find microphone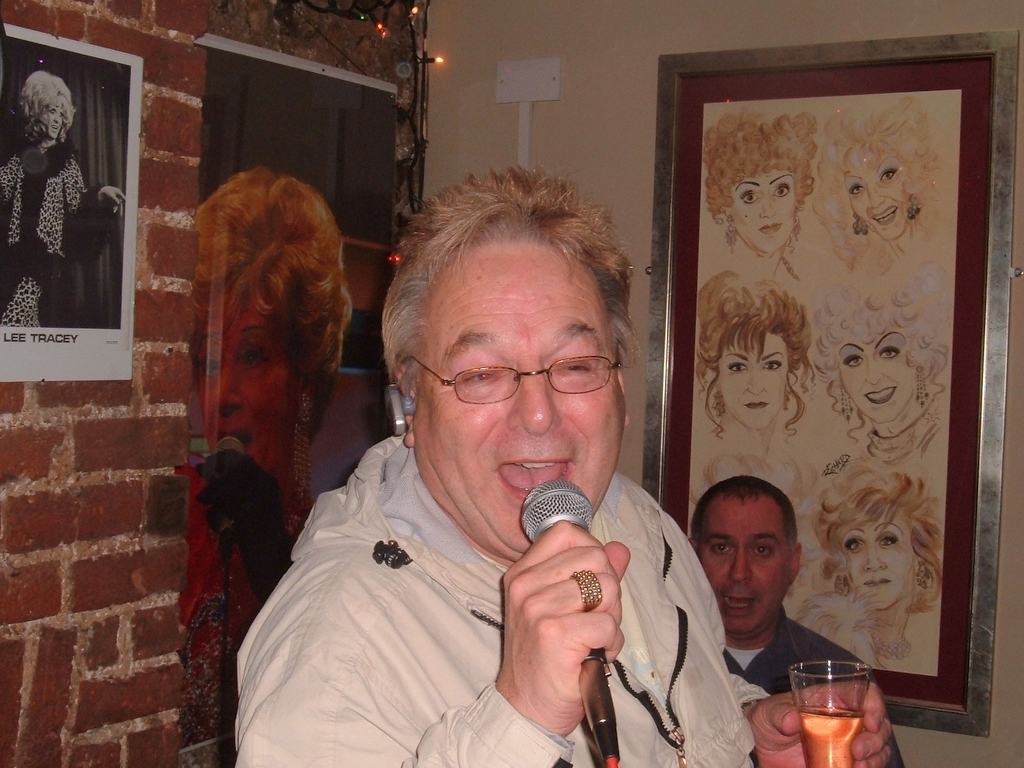
<region>215, 436, 245, 554</region>
